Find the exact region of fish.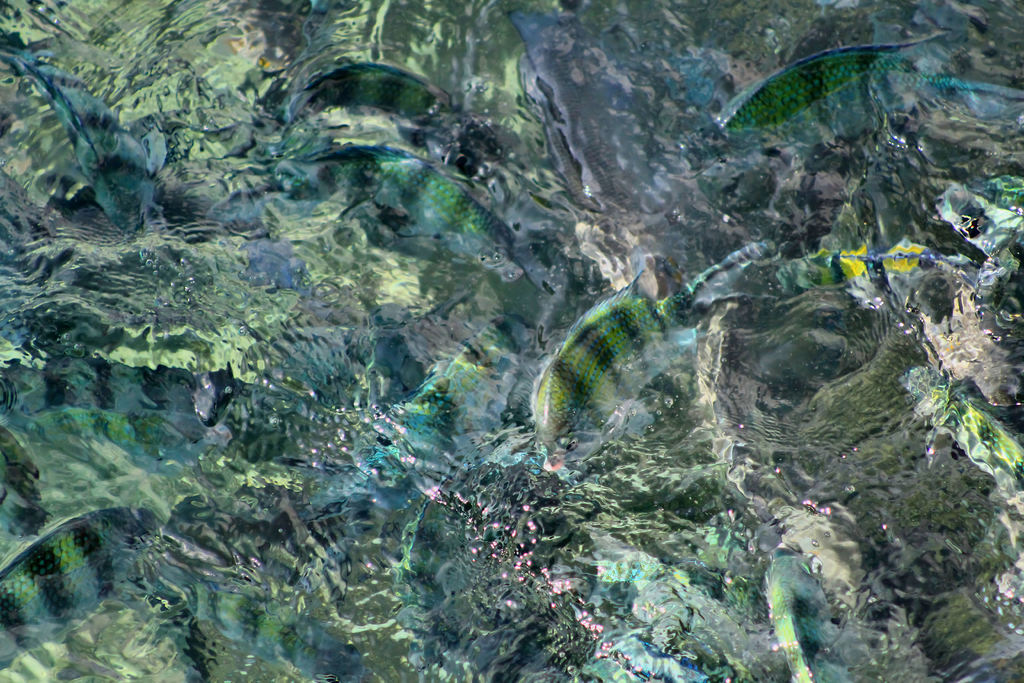
Exact region: 881/235/939/277.
